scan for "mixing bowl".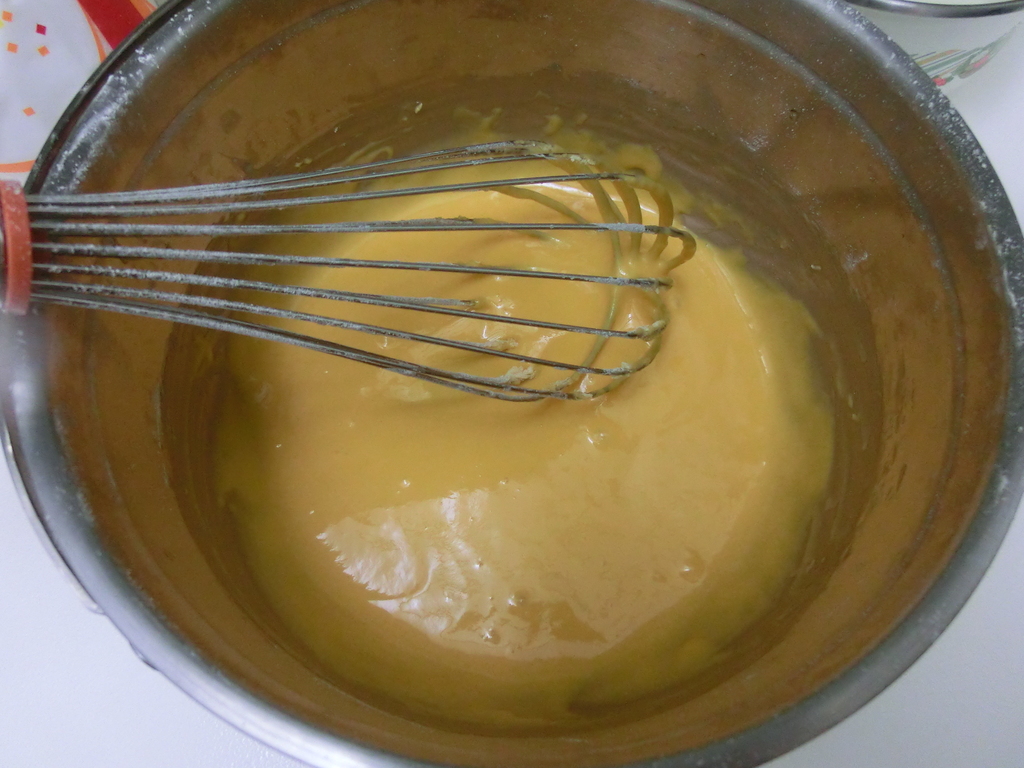
Scan result: box(0, 0, 1023, 767).
